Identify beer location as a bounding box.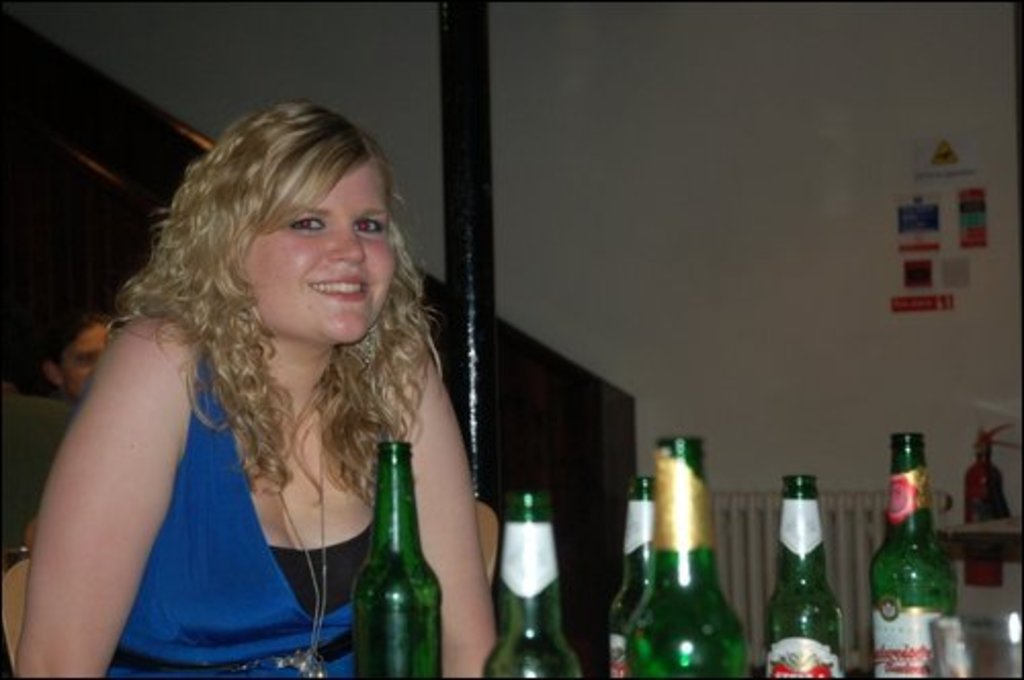
Rect(758, 471, 840, 678).
